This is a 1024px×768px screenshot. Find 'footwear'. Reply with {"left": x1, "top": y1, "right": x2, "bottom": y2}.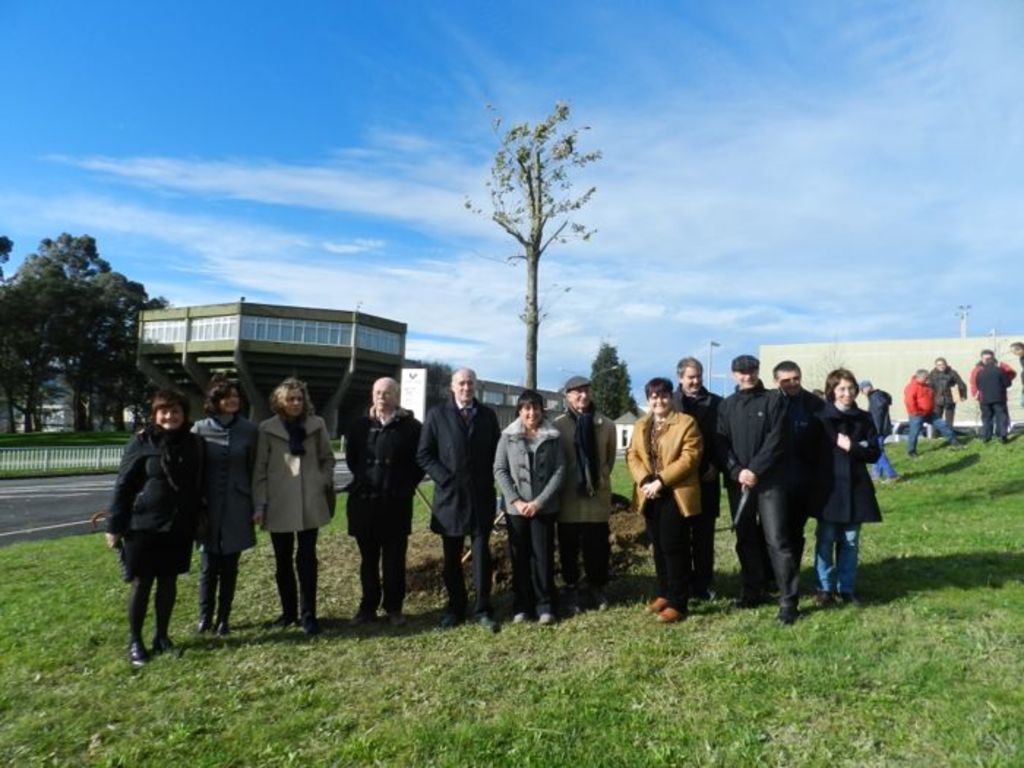
{"left": 535, "top": 611, "right": 557, "bottom": 626}.
